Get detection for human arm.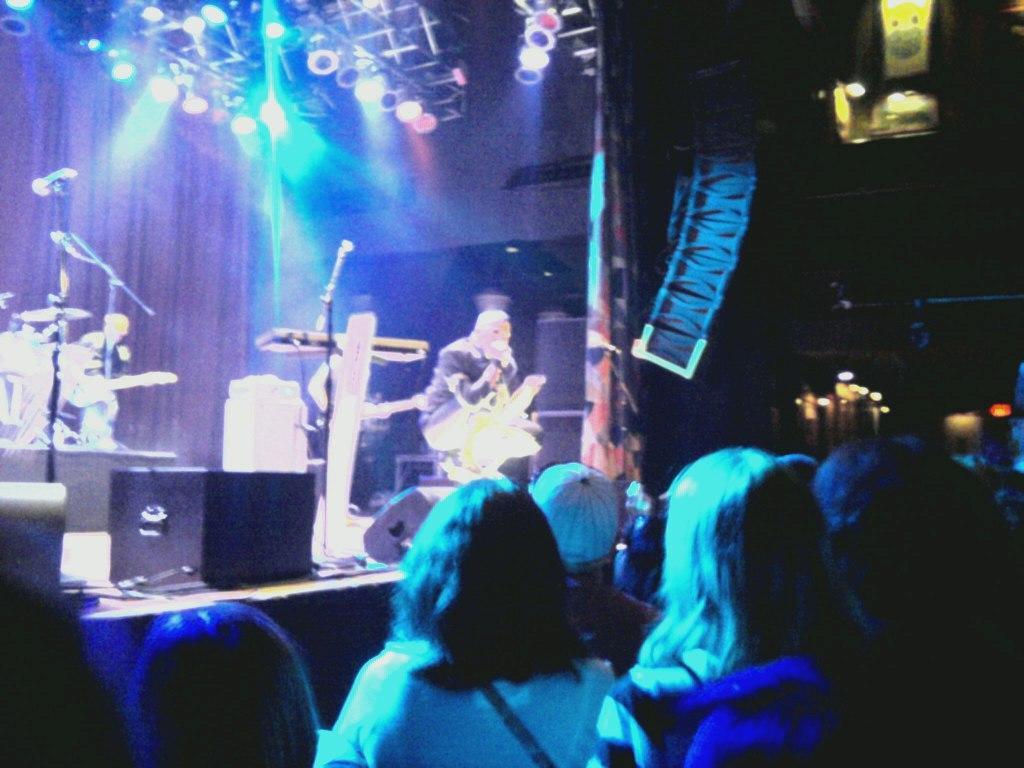
Detection: region(436, 339, 512, 406).
